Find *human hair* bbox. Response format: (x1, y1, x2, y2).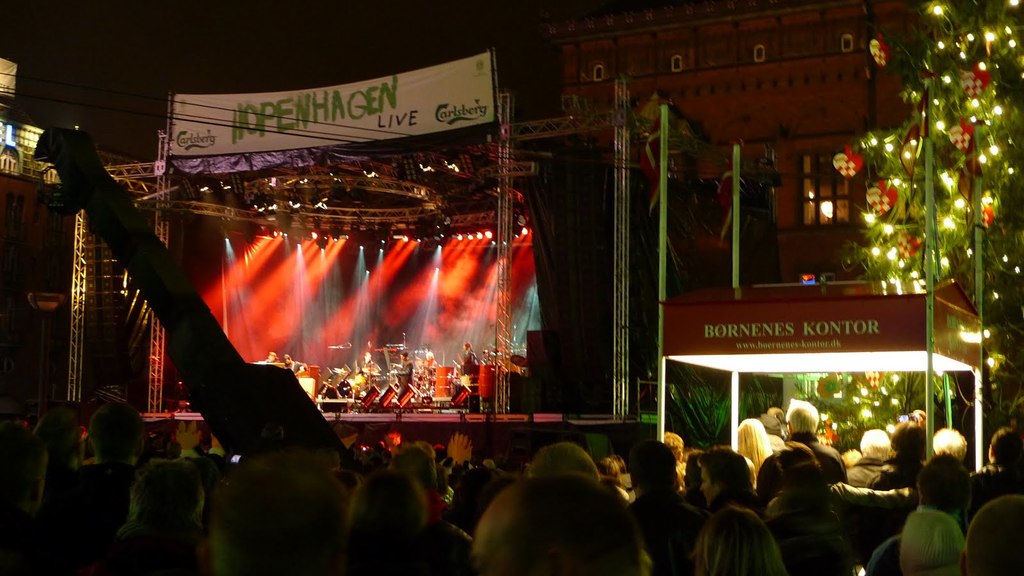
(401, 348, 412, 358).
